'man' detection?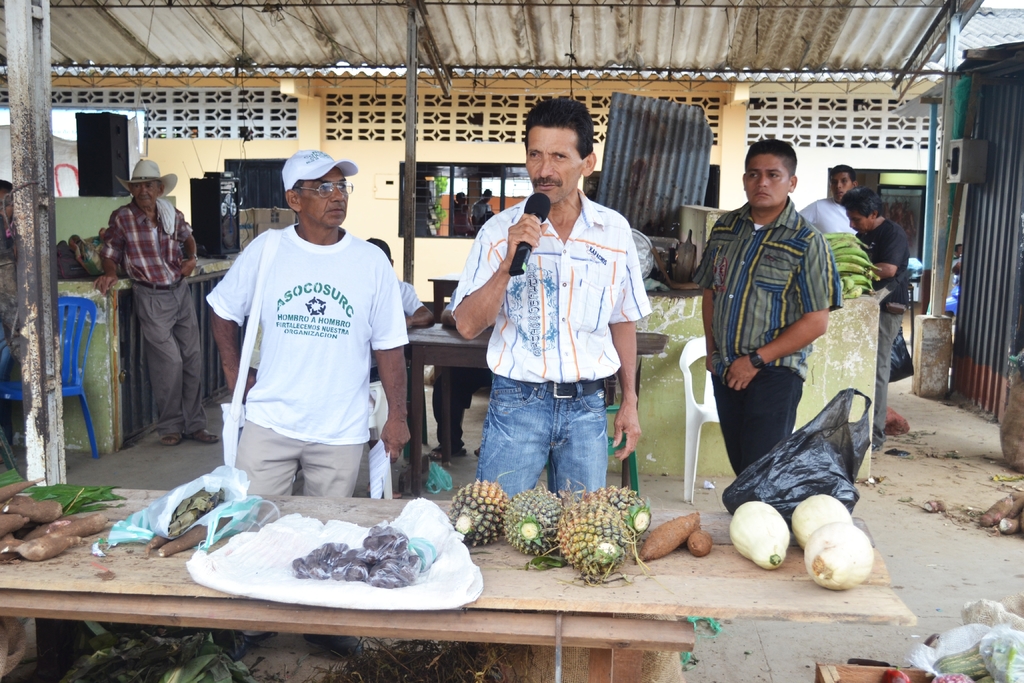
(796,163,865,238)
